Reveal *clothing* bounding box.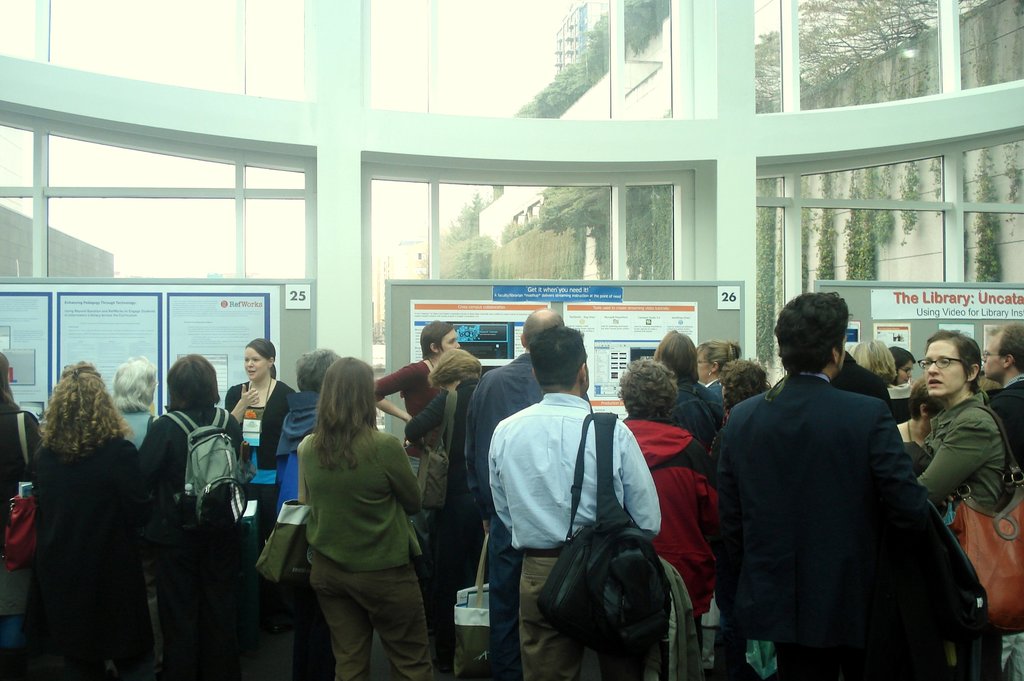
Revealed: l=726, t=329, r=970, b=680.
